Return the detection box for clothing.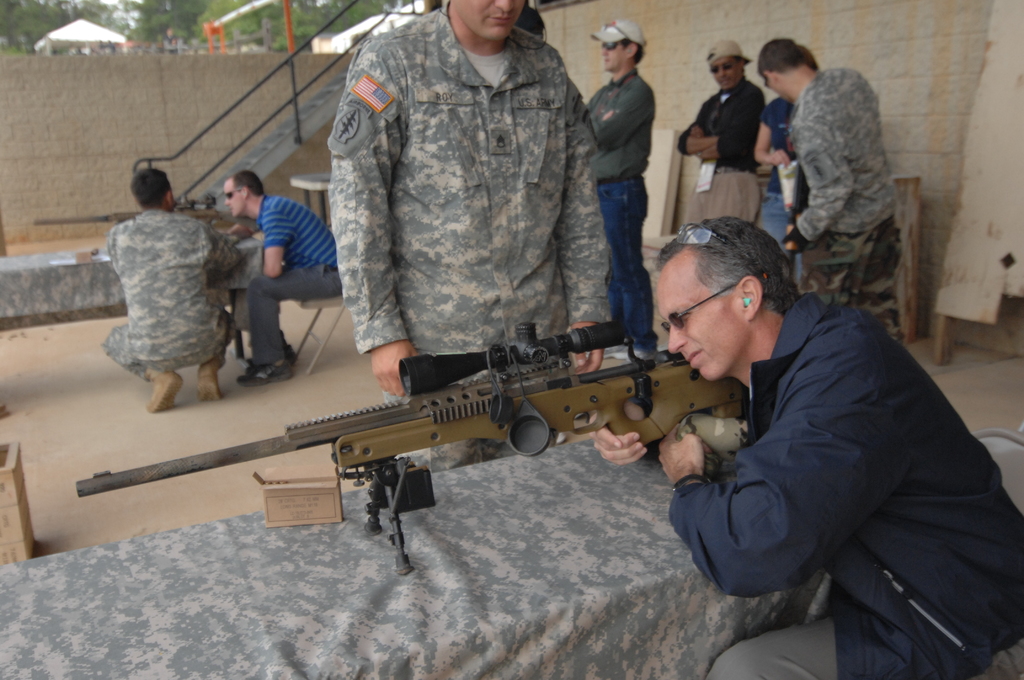
x1=329 y1=0 x2=598 y2=473.
